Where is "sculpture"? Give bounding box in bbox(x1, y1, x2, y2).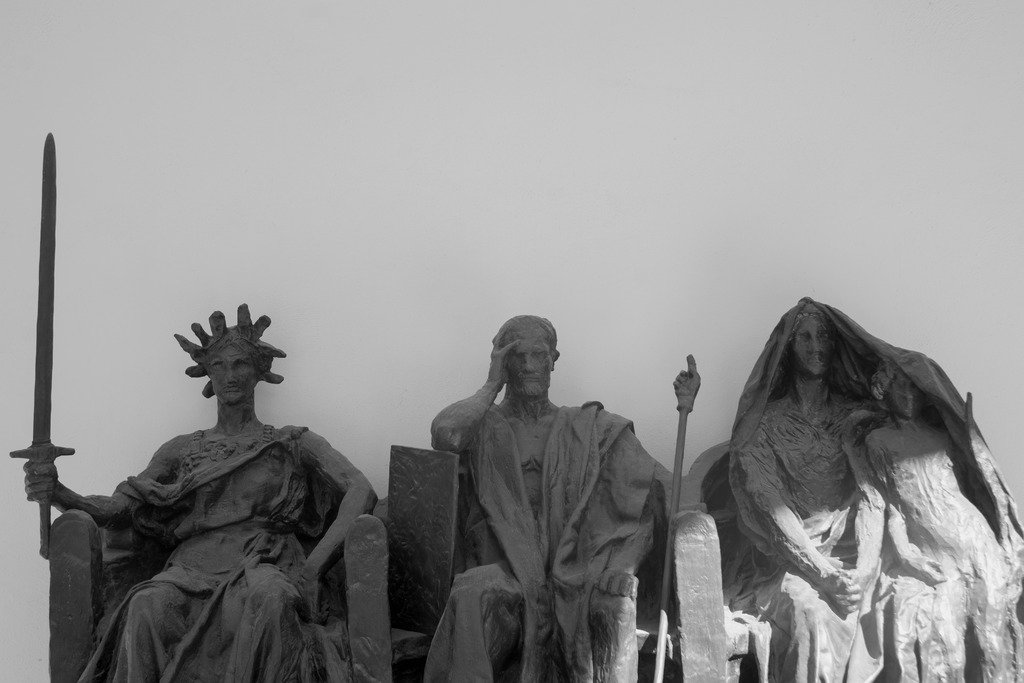
bbox(1, 129, 380, 682).
